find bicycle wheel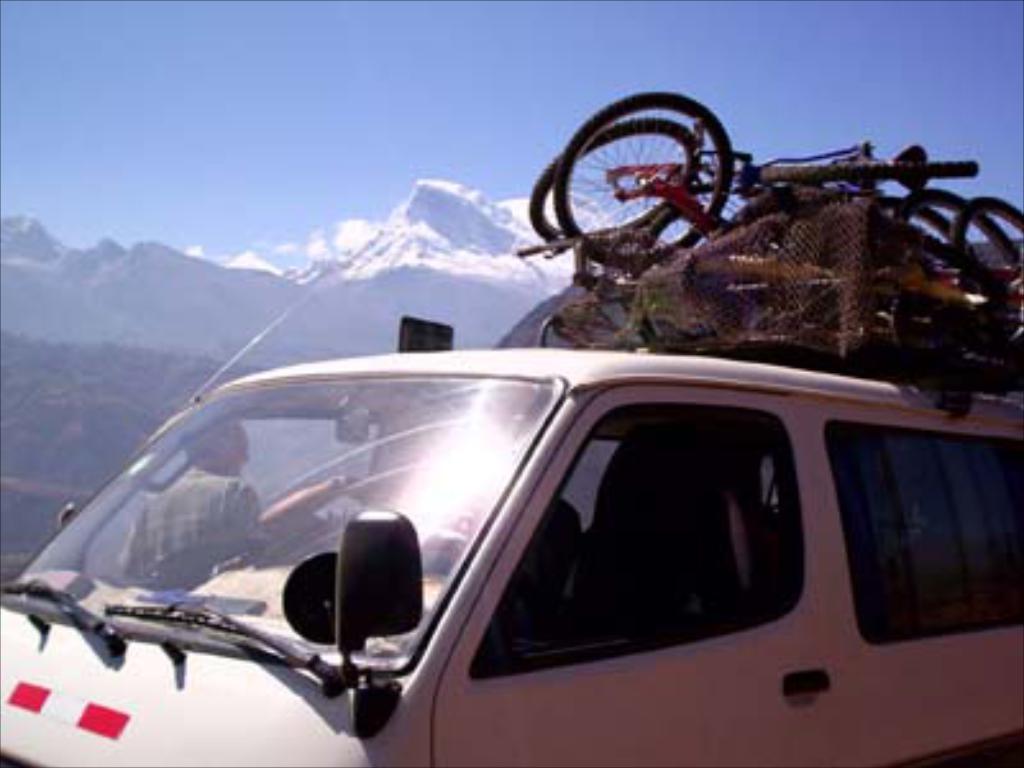
883/179/1009/271
